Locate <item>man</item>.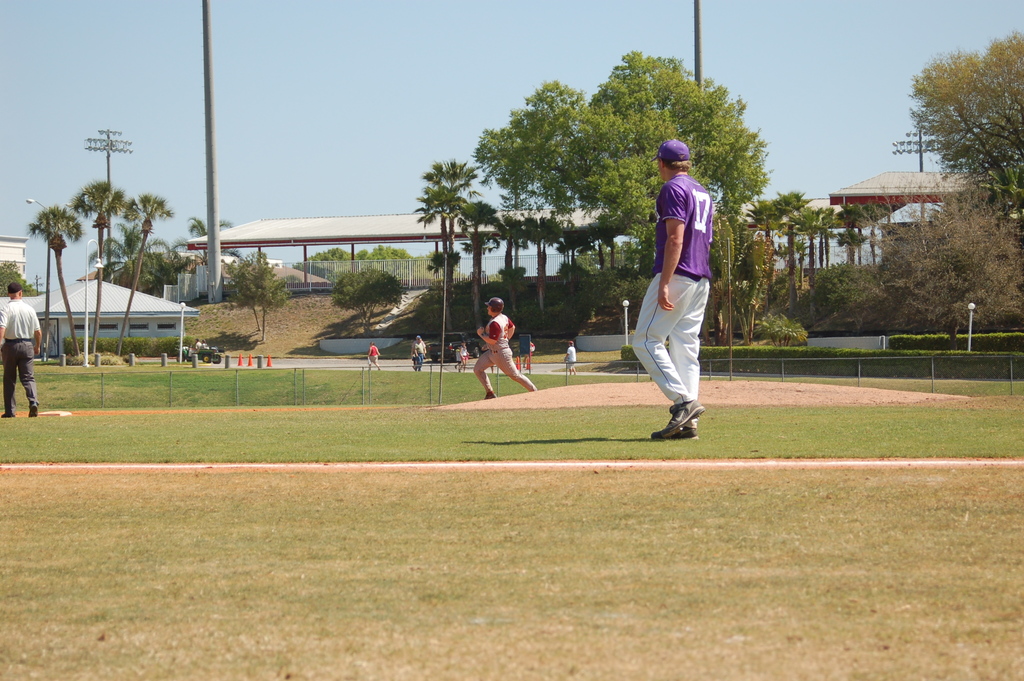
Bounding box: (x1=0, y1=283, x2=41, y2=418).
